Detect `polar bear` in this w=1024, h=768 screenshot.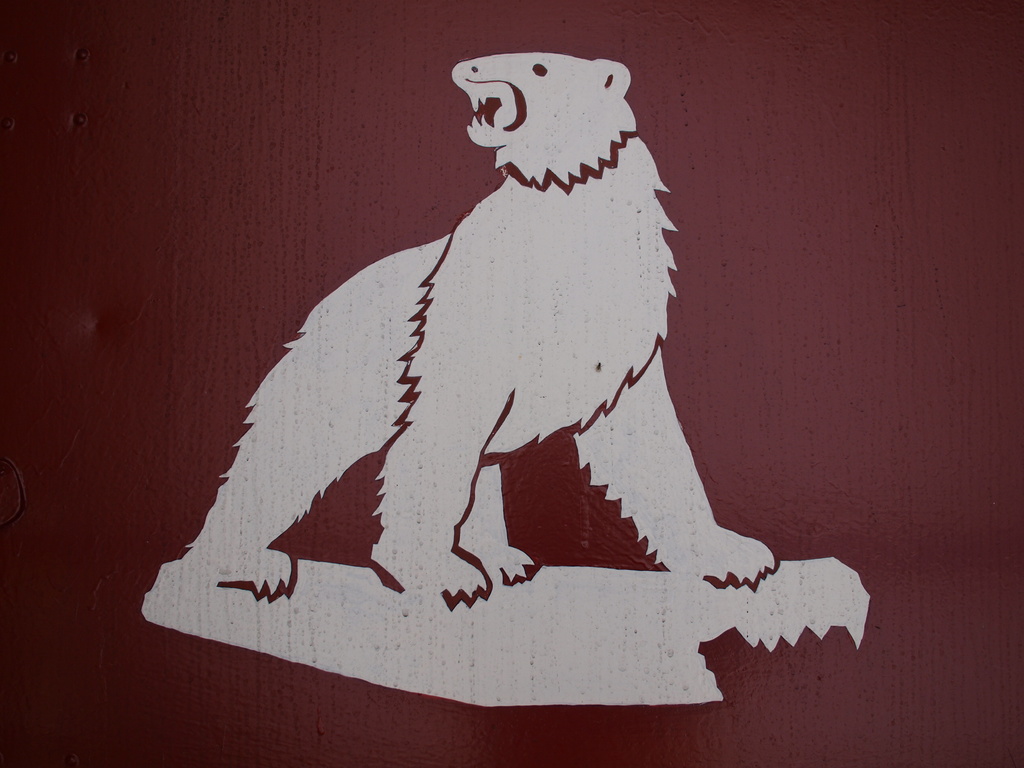
Detection: rect(184, 44, 775, 610).
